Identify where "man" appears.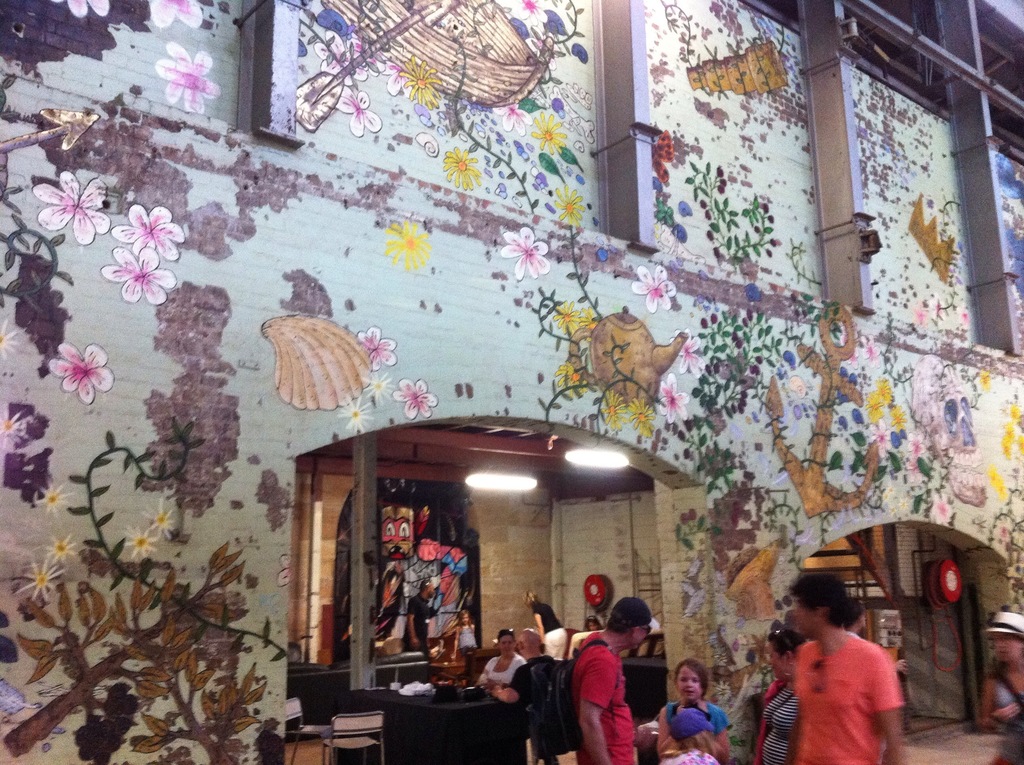
Appears at 567, 597, 655, 764.
